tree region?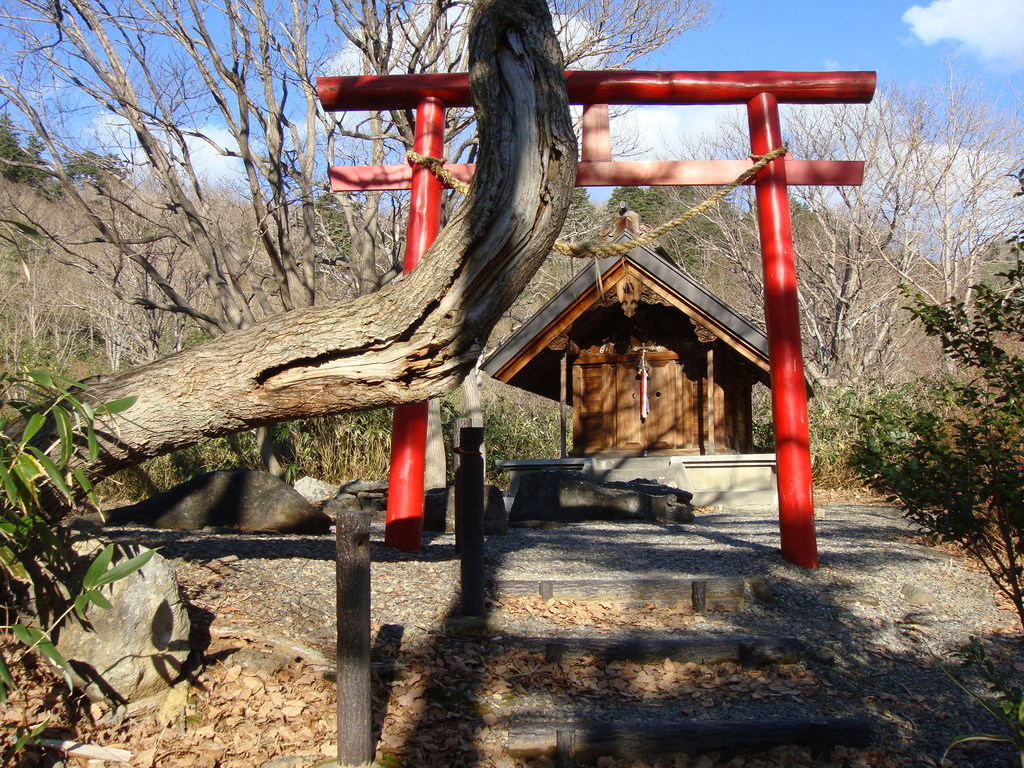
x1=0, y1=92, x2=48, y2=199
